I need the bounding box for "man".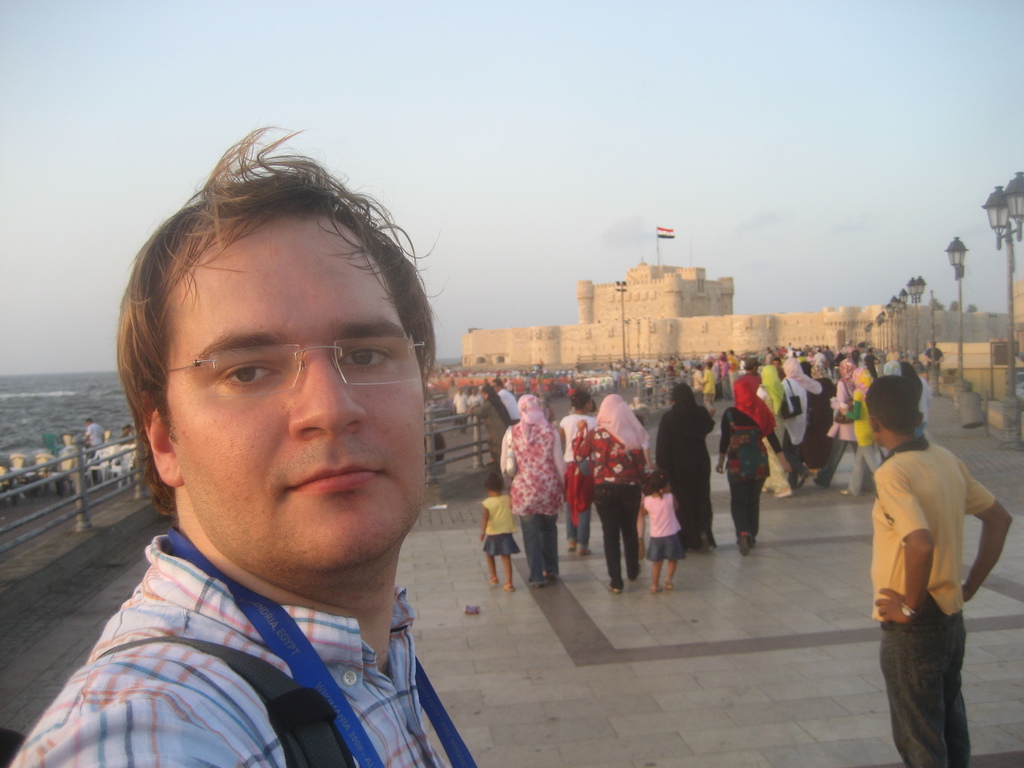
Here it is: (left=15, top=131, right=477, bottom=767).
